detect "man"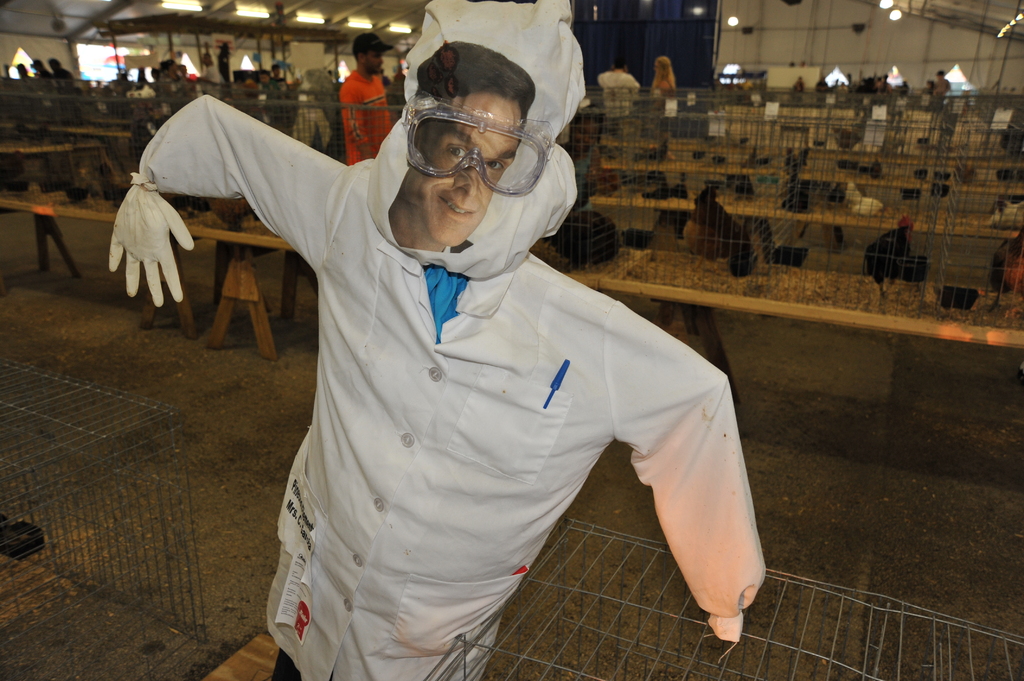
<bbox>105, 0, 764, 680</bbox>
